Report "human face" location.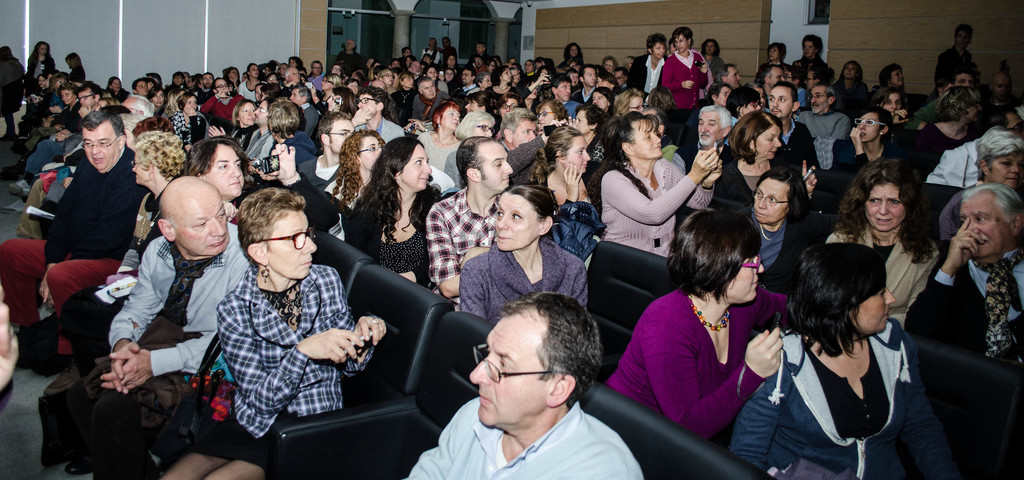
Report: 93:99:109:112.
